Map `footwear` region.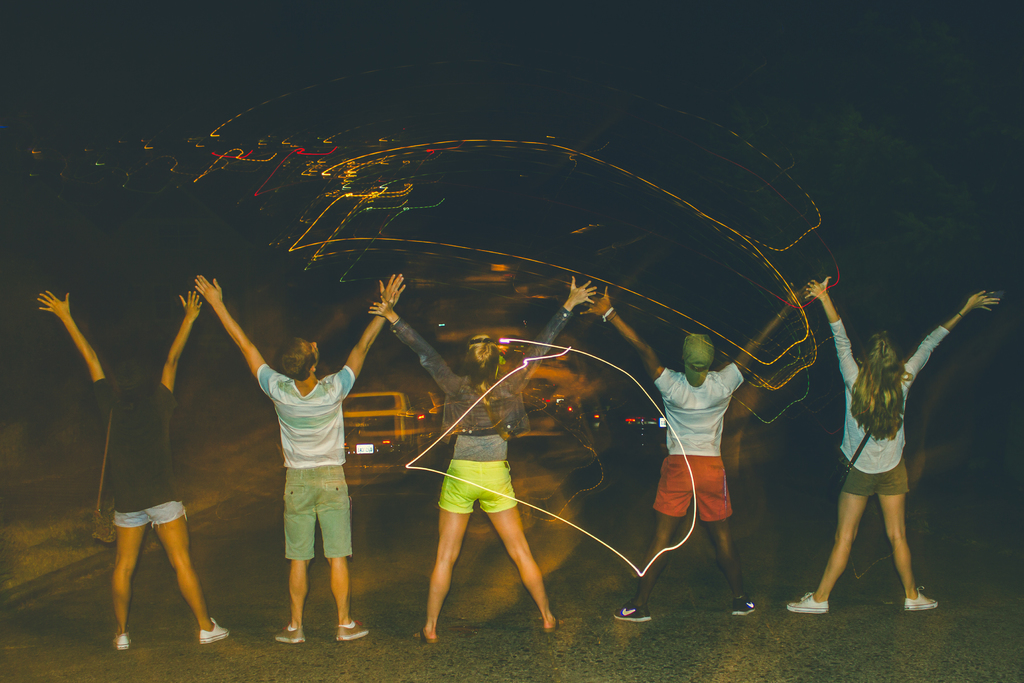
Mapped to detection(904, 587, 941, 611).
